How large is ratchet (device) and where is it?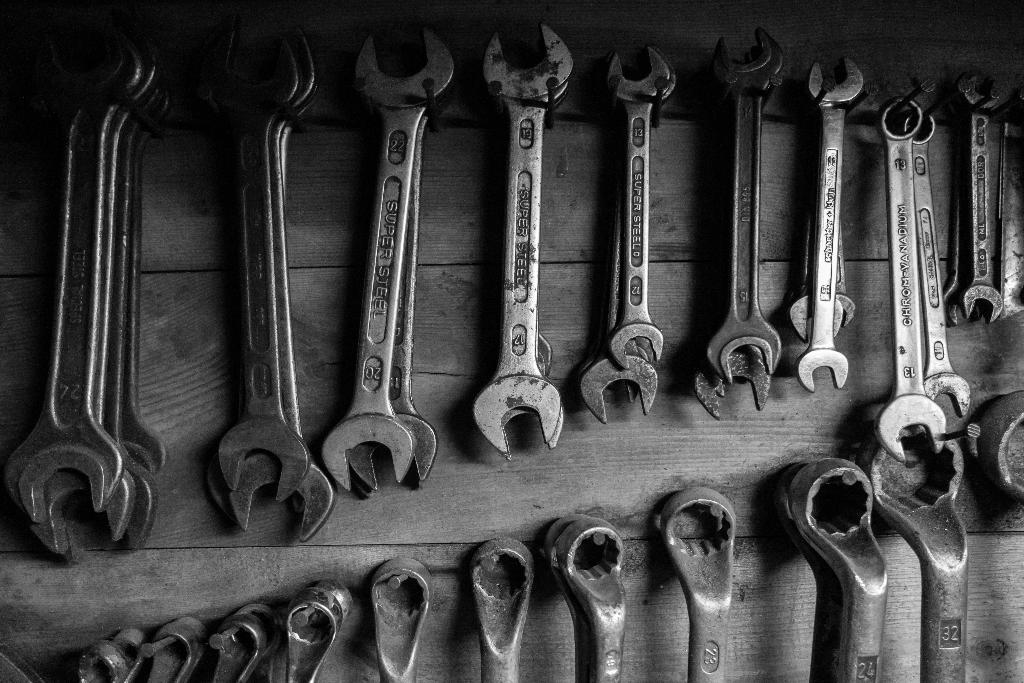
Bounding box: detection(220, 600, 281, 682).
